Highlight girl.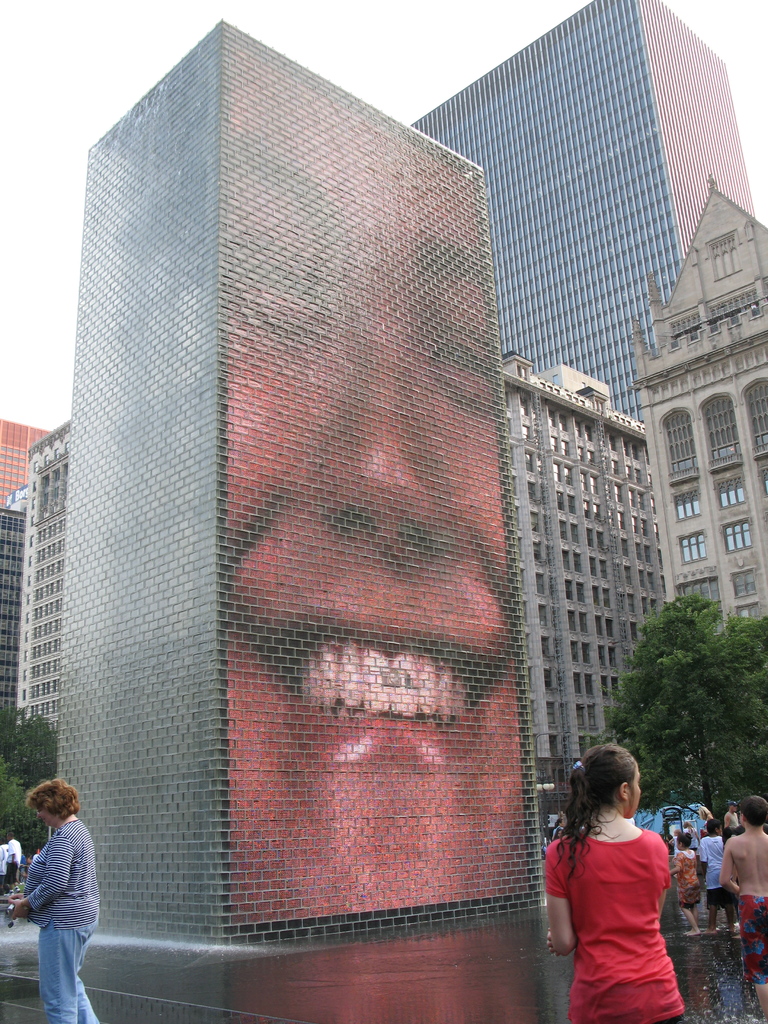
Highlighted region: select_region(670, 833, 701, 937).
